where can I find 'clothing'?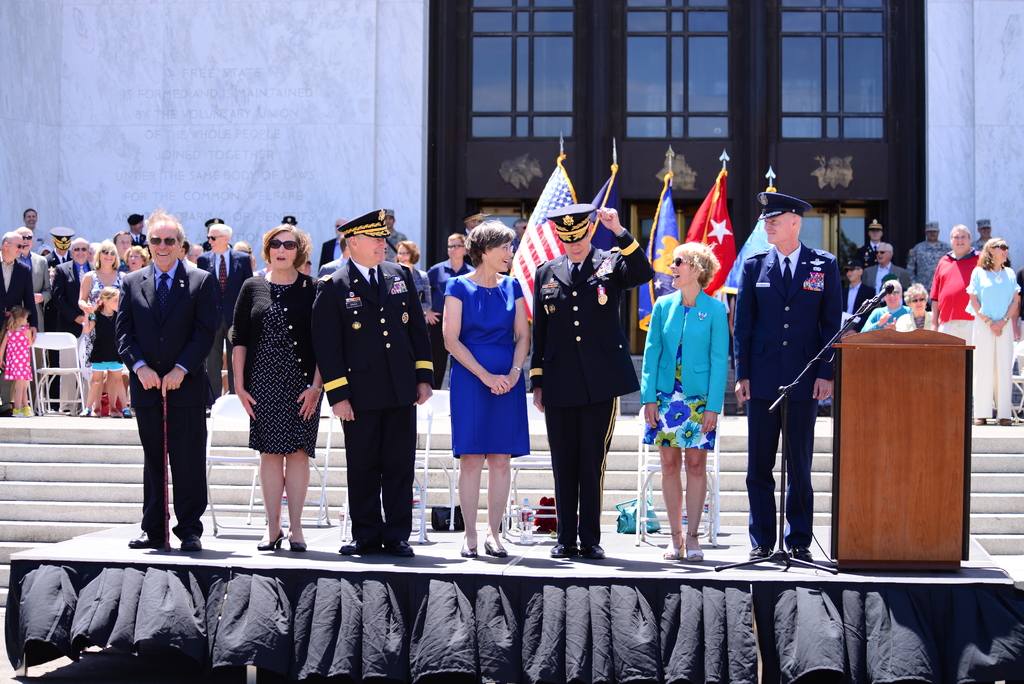
You can find it at <region>862, 258, 912, 292</region>.
